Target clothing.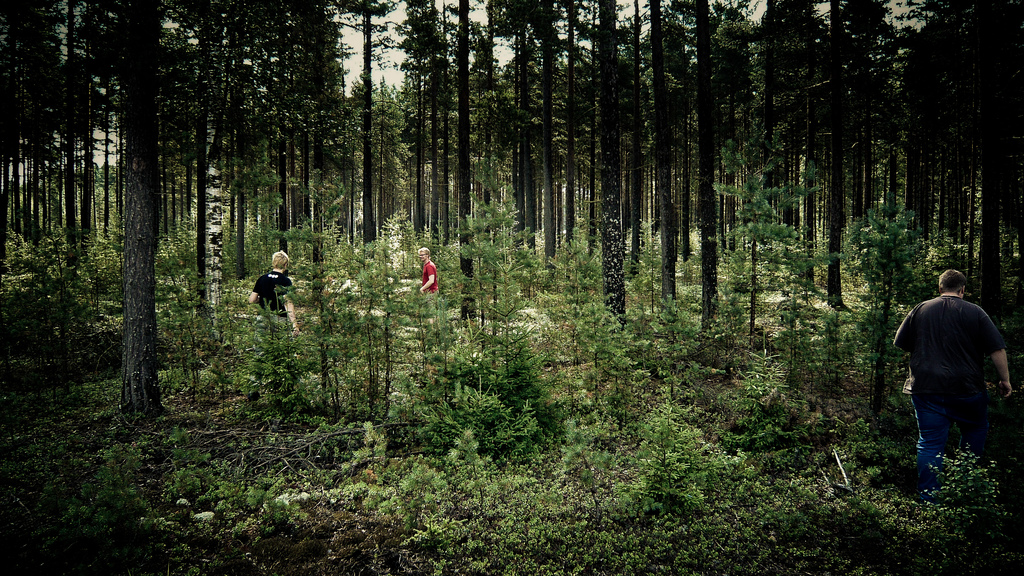
Target region: locate(252, 272, 294, 328).
